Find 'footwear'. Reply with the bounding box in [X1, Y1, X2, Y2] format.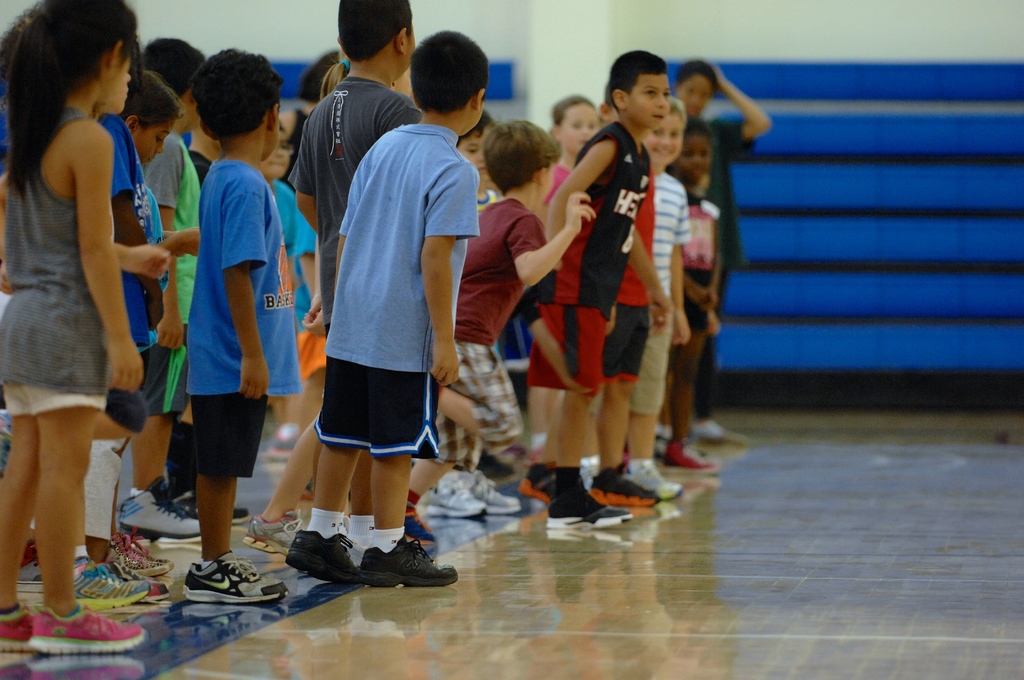
[118, 475, 208, 535].
